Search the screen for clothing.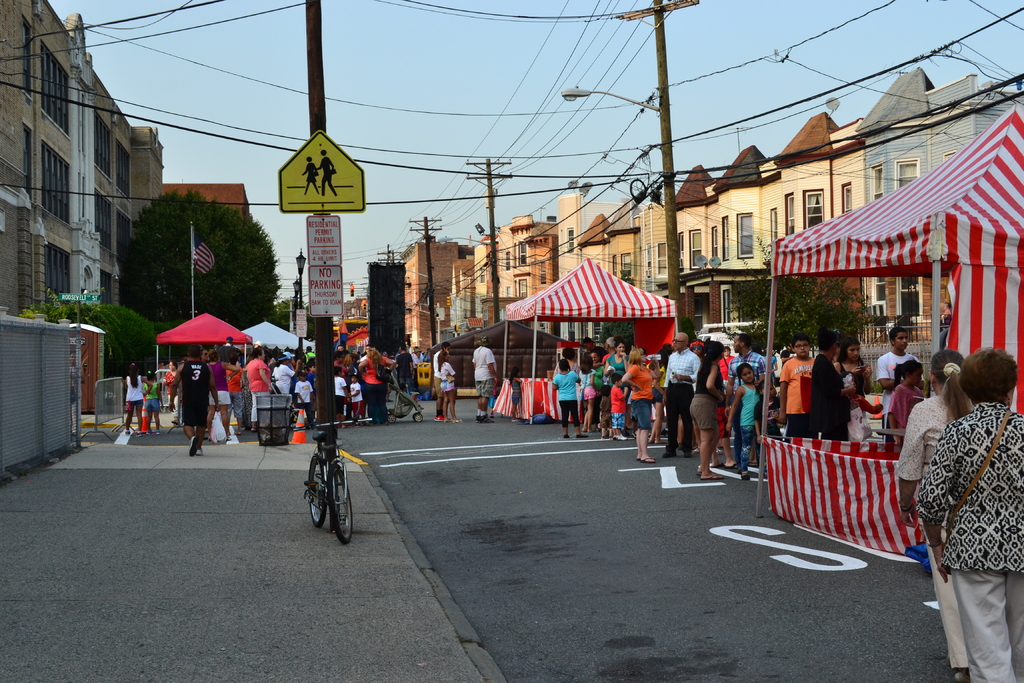
Found at [225,368,243,418].
